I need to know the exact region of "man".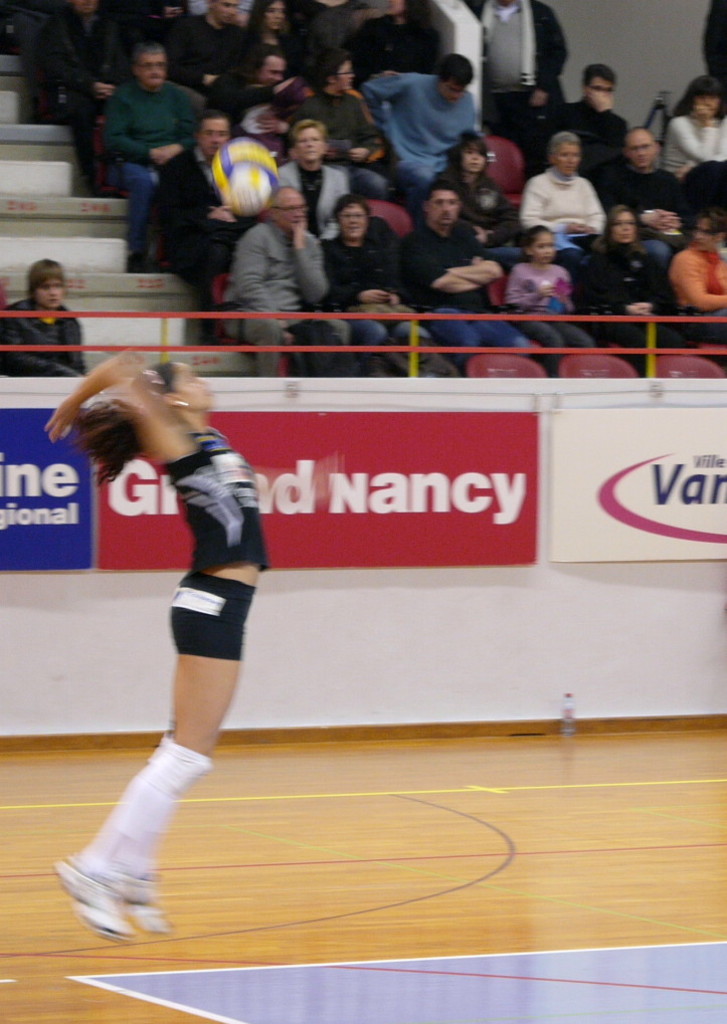
Region: 0:253:88:377.
